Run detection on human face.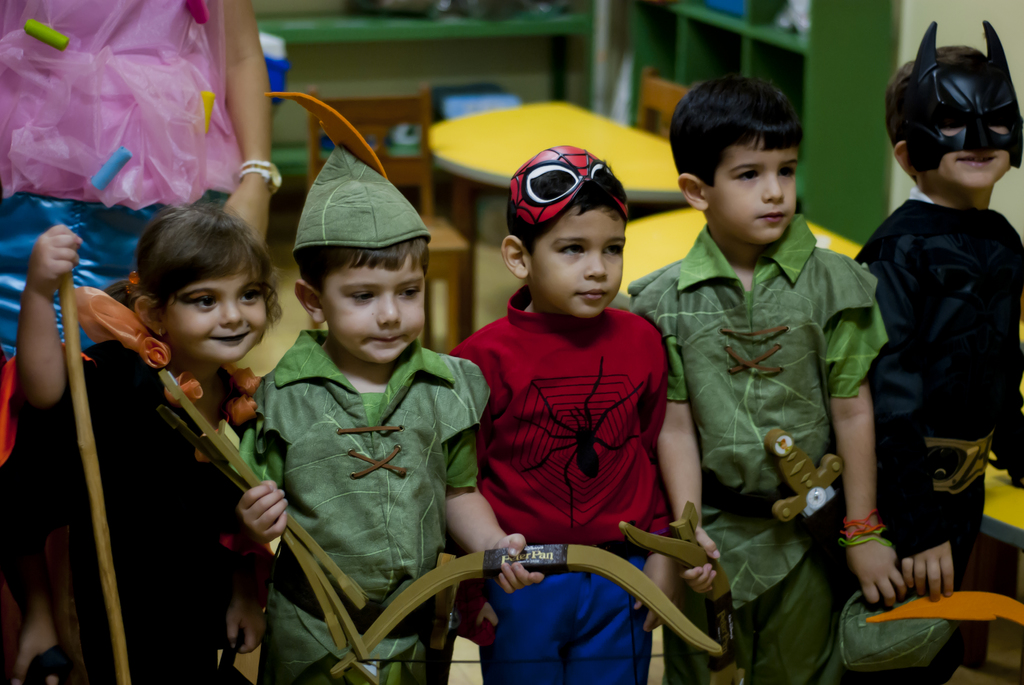
Result: [710,139,798,244].
